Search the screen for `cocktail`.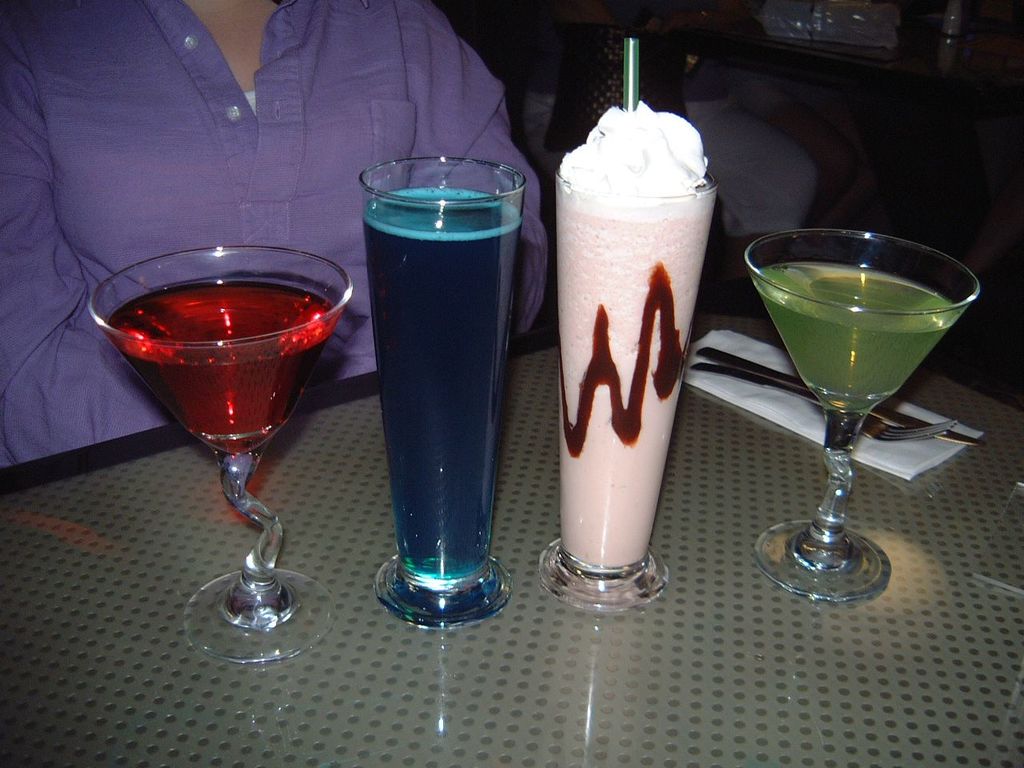
Found at box=[744, 222, 978, 608].
